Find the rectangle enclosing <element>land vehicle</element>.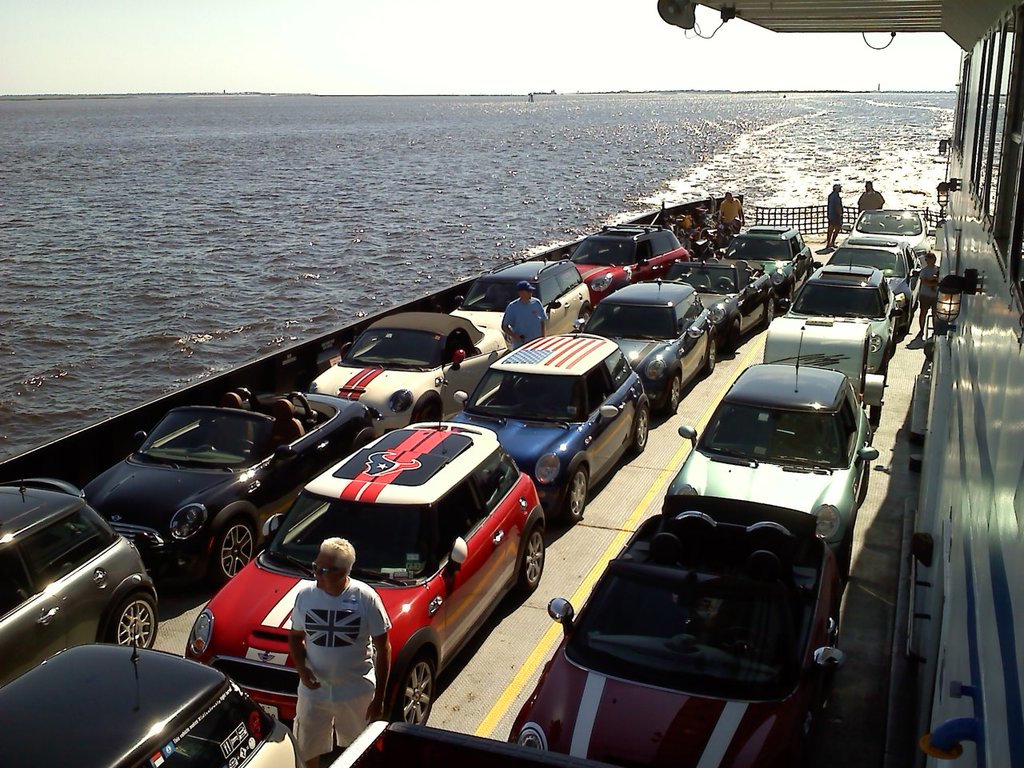
detection(722, 224, 814, 302).
